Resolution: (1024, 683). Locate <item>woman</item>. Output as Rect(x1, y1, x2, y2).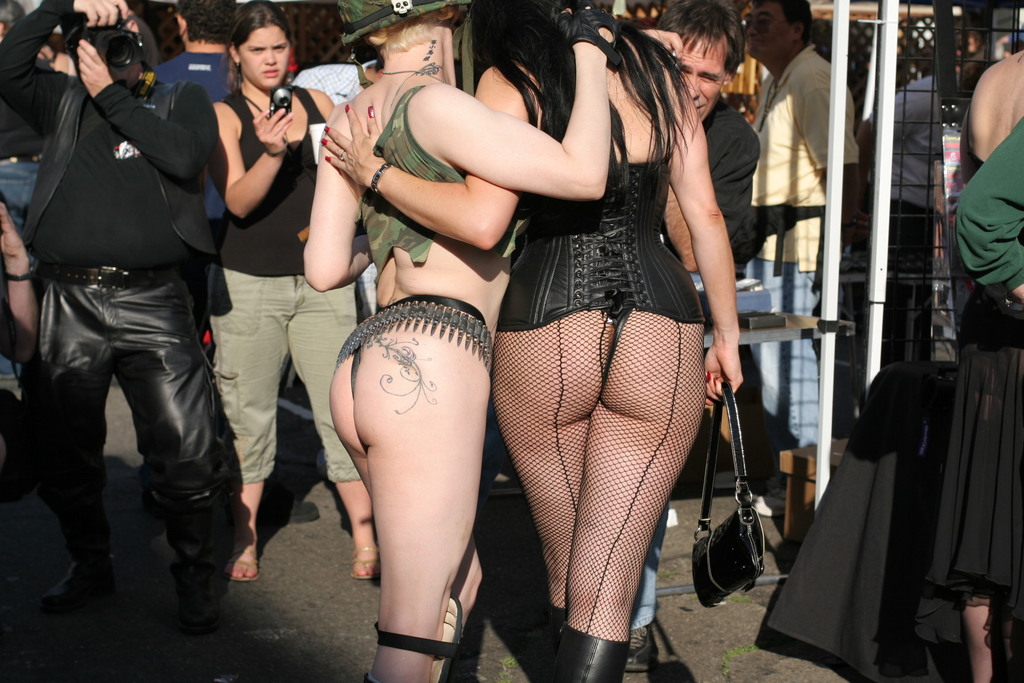
Rect(304, 0, 605, 682).
